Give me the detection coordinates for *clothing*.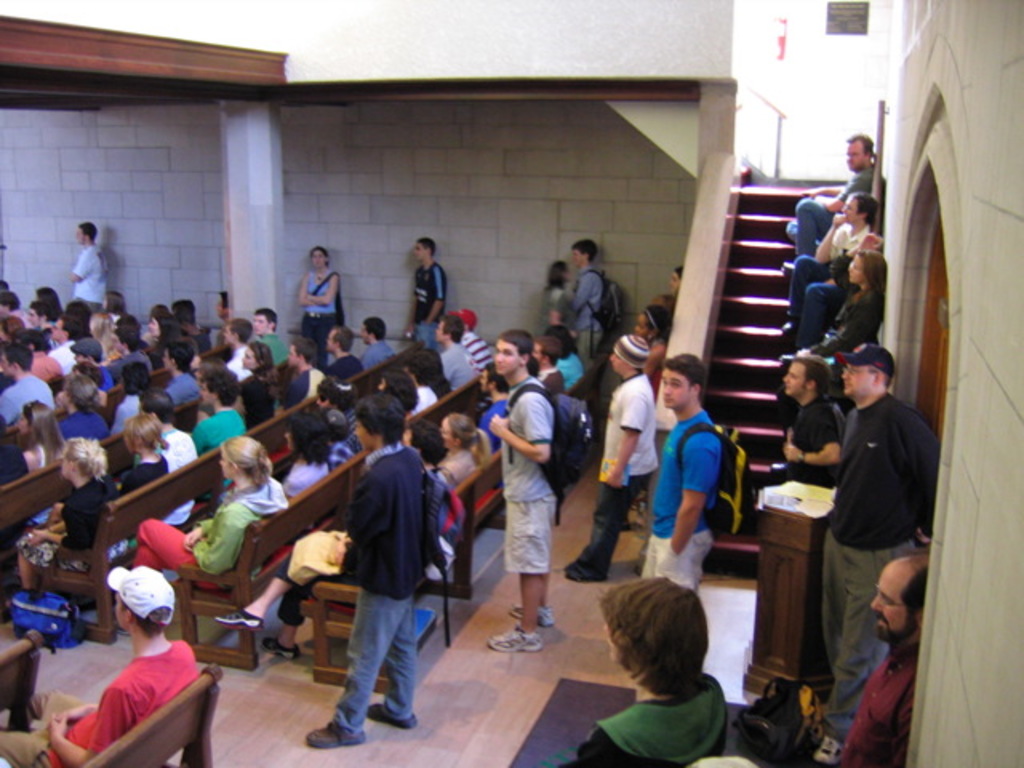
437,341,480,387.
